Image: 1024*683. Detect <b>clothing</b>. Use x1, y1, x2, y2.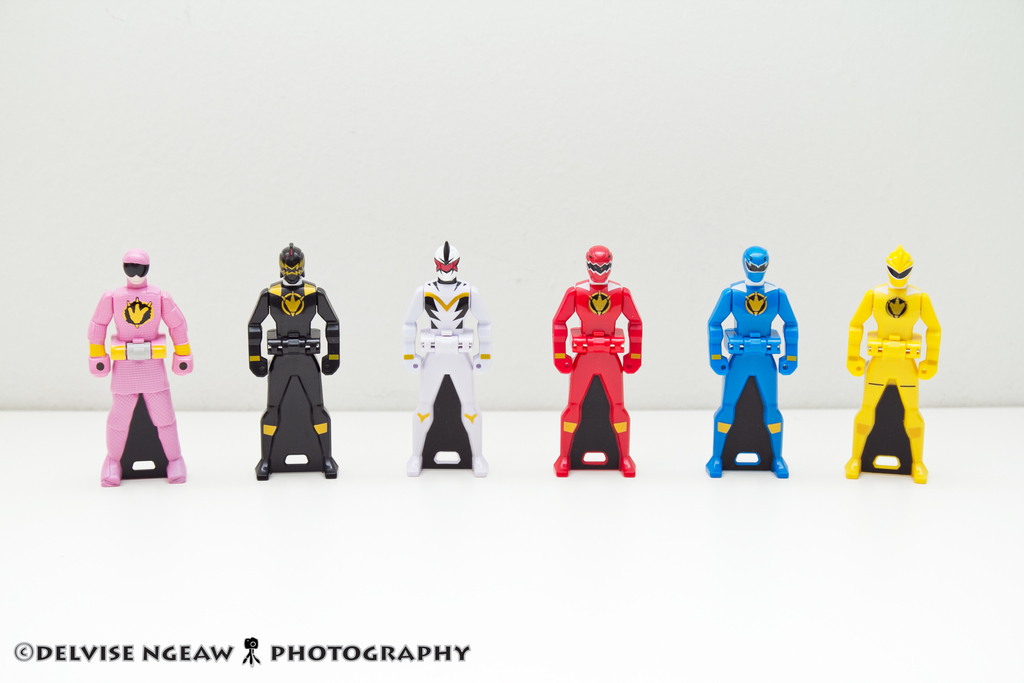
705, 270, 795, 478.
